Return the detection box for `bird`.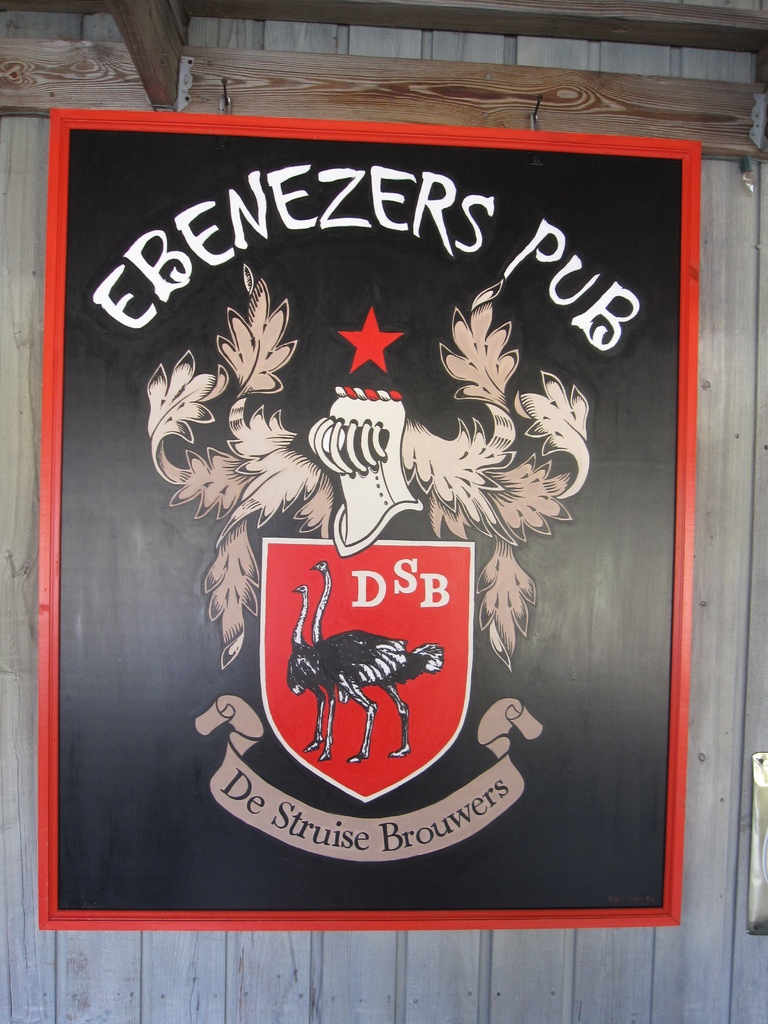
282,580,401,762.
